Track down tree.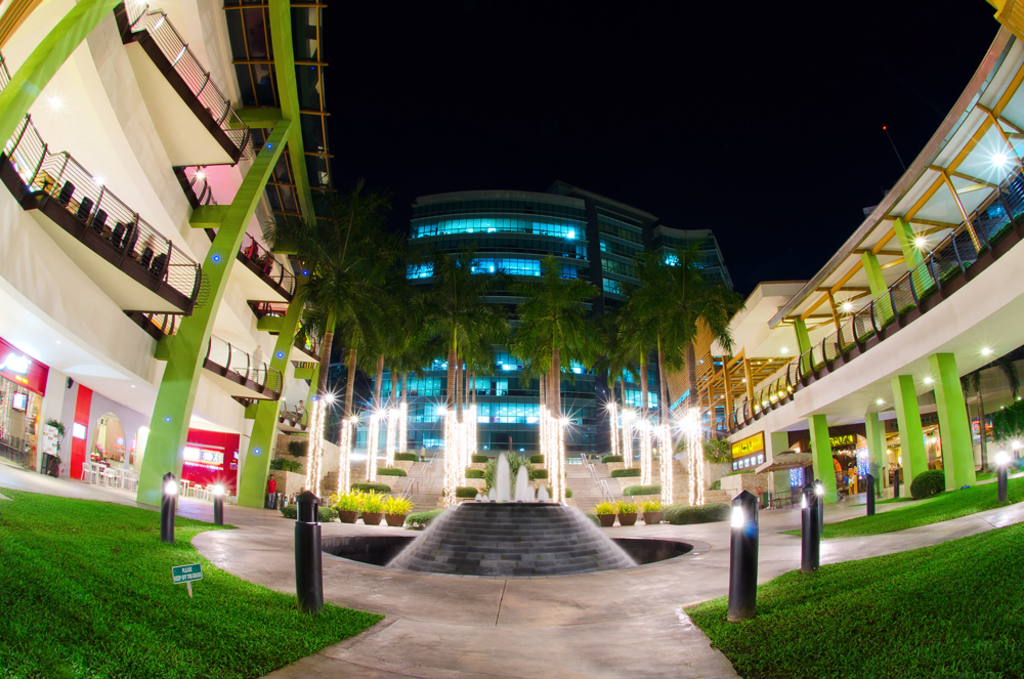
Tracked to (639, 253, 734, 522).
